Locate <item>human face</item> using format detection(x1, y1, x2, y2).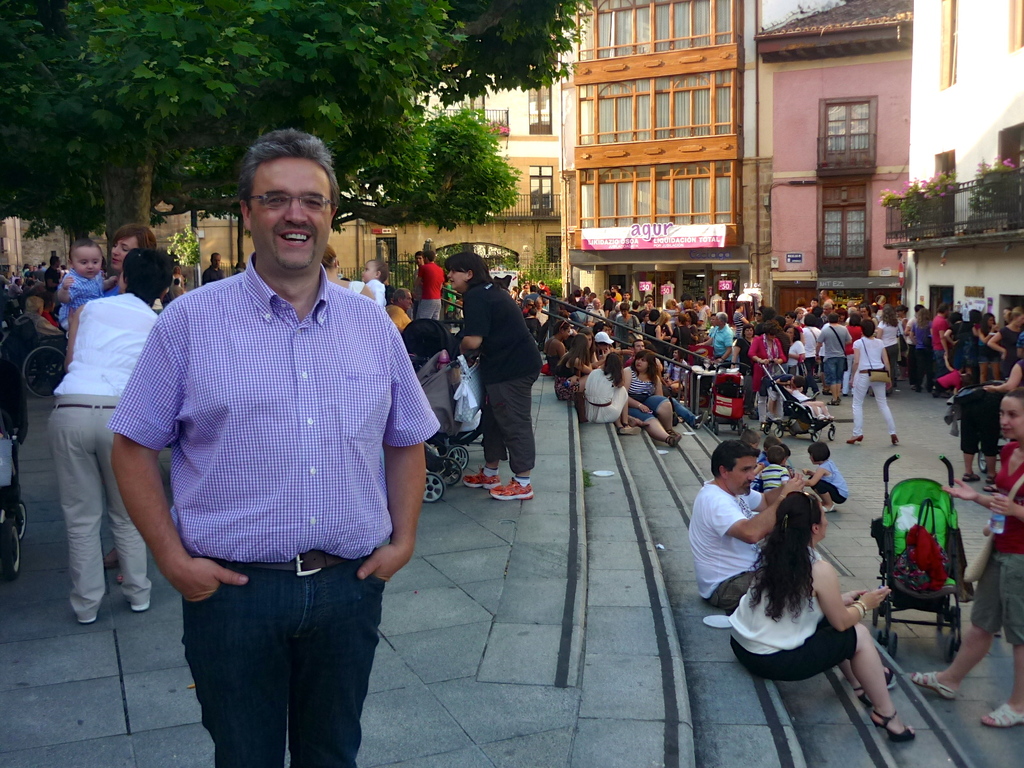
detection(675, 352, 678, 358).
